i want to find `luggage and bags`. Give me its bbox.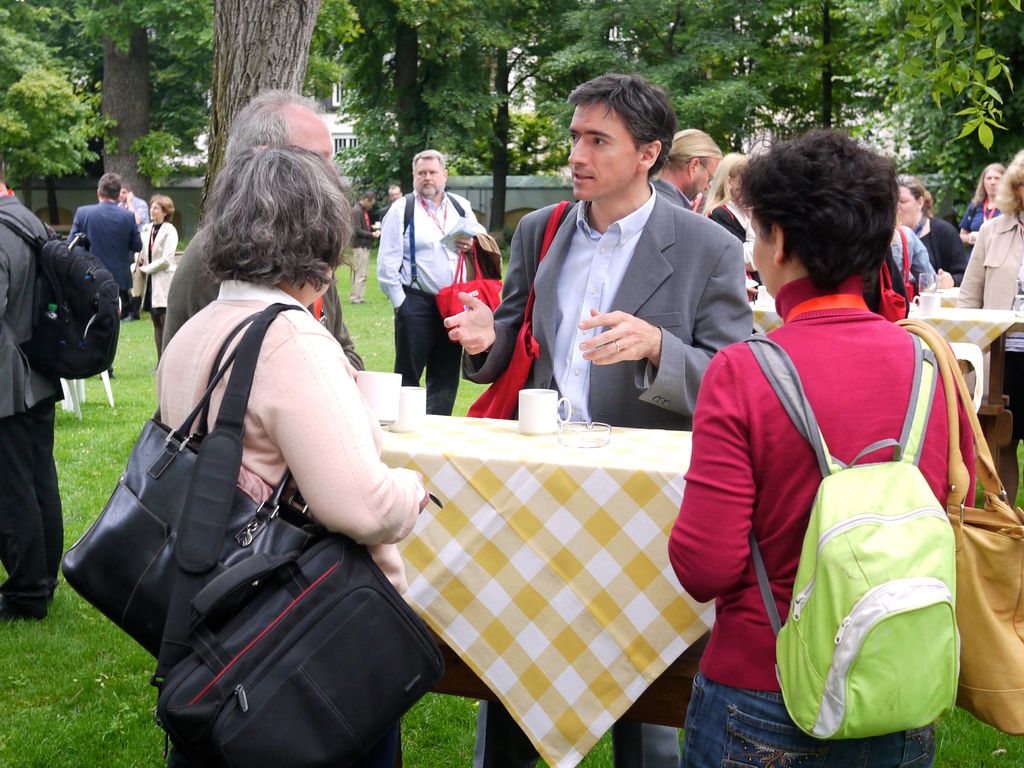
(3,212,125,383).
